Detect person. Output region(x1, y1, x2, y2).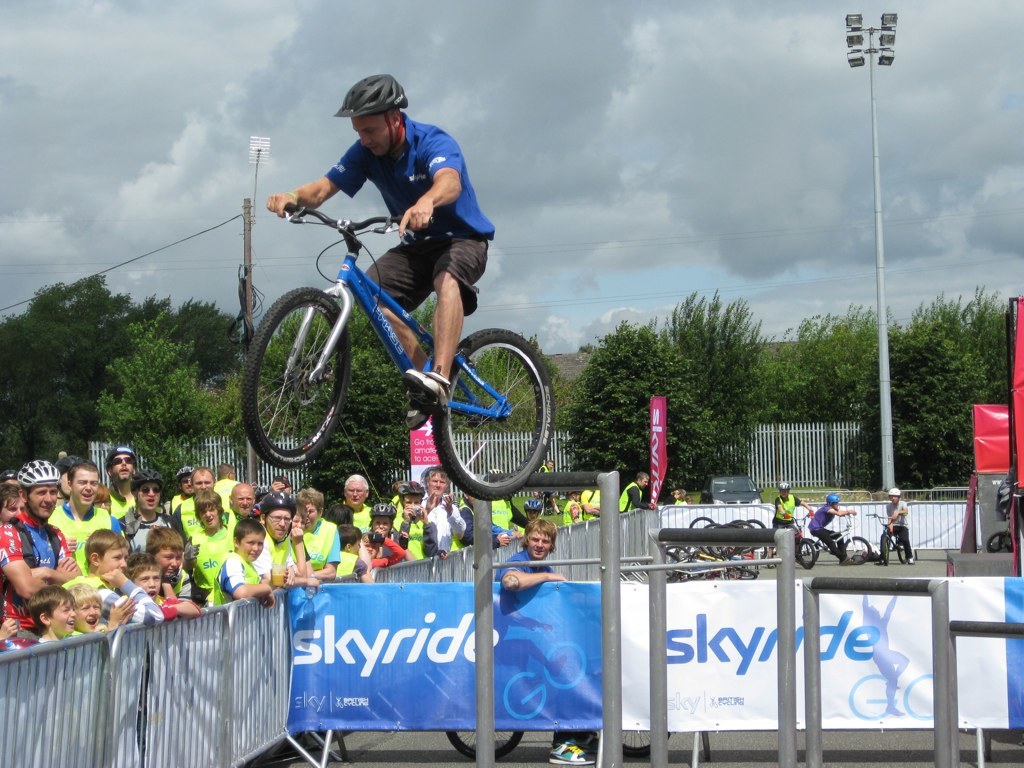
region(50, 459, 120, 568).
